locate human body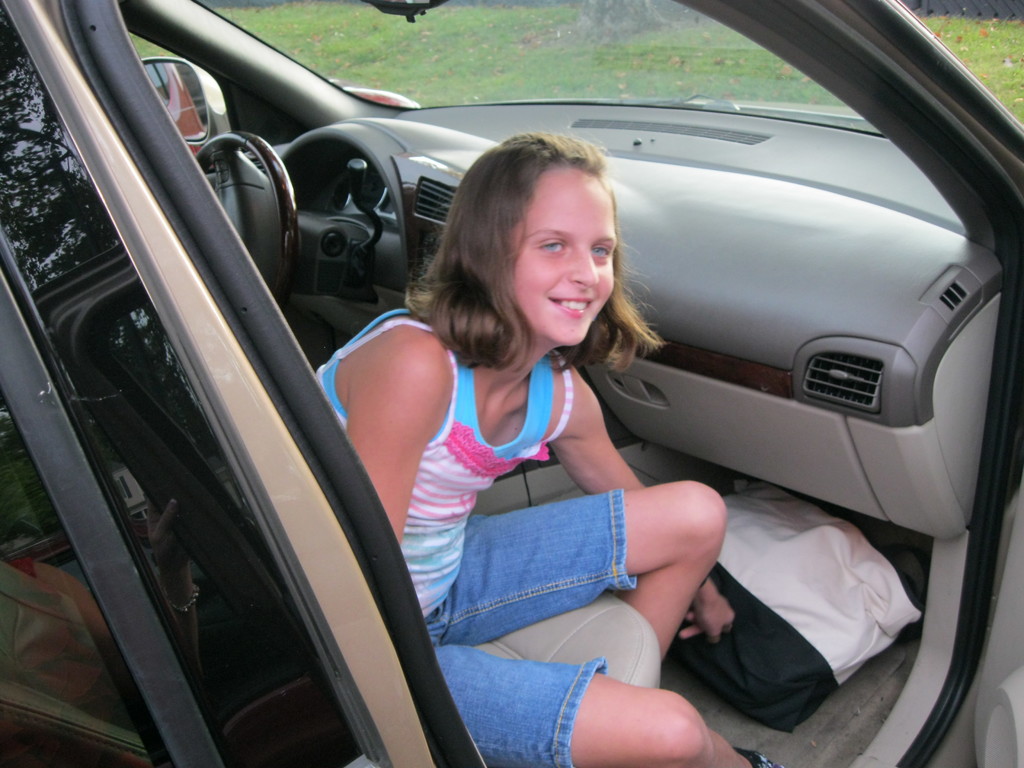
box=[316, 129, 783, 767]
